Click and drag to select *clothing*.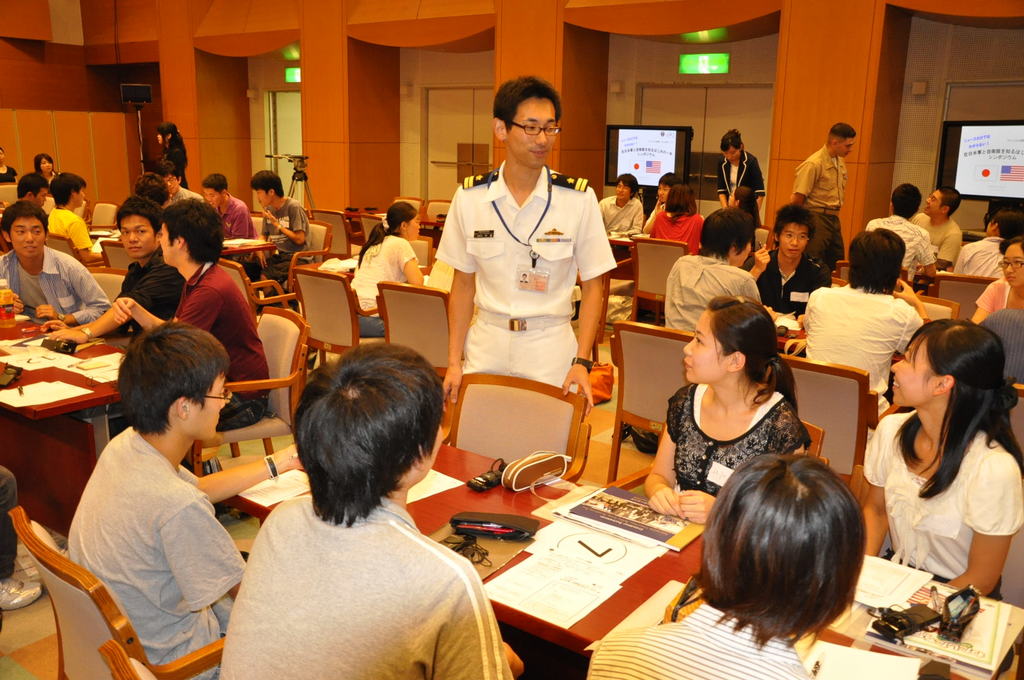
Selection: 855,401,1023,609.
